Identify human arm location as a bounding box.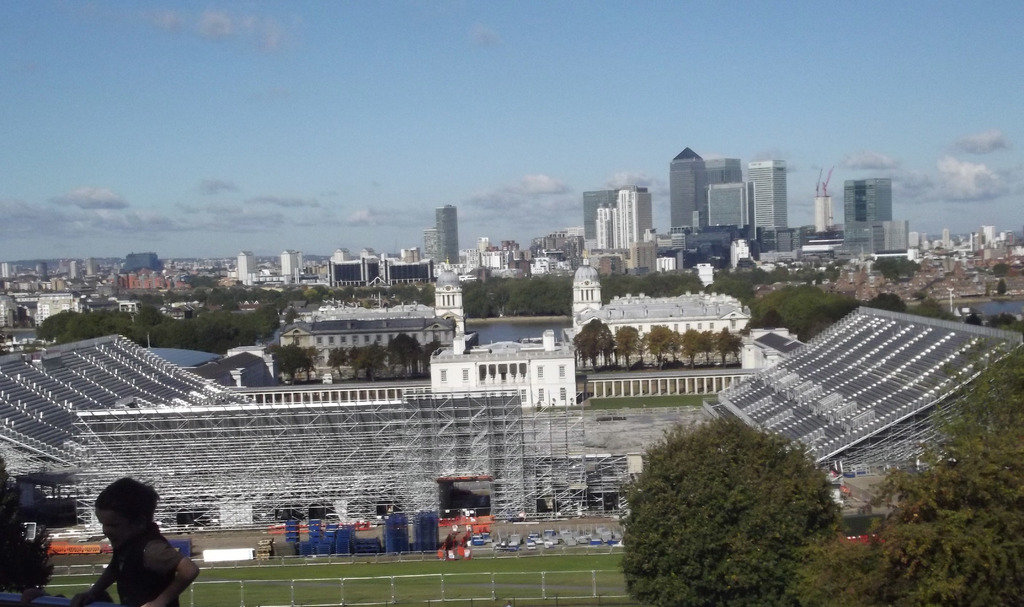
locate(138, 538, 198, 606).
